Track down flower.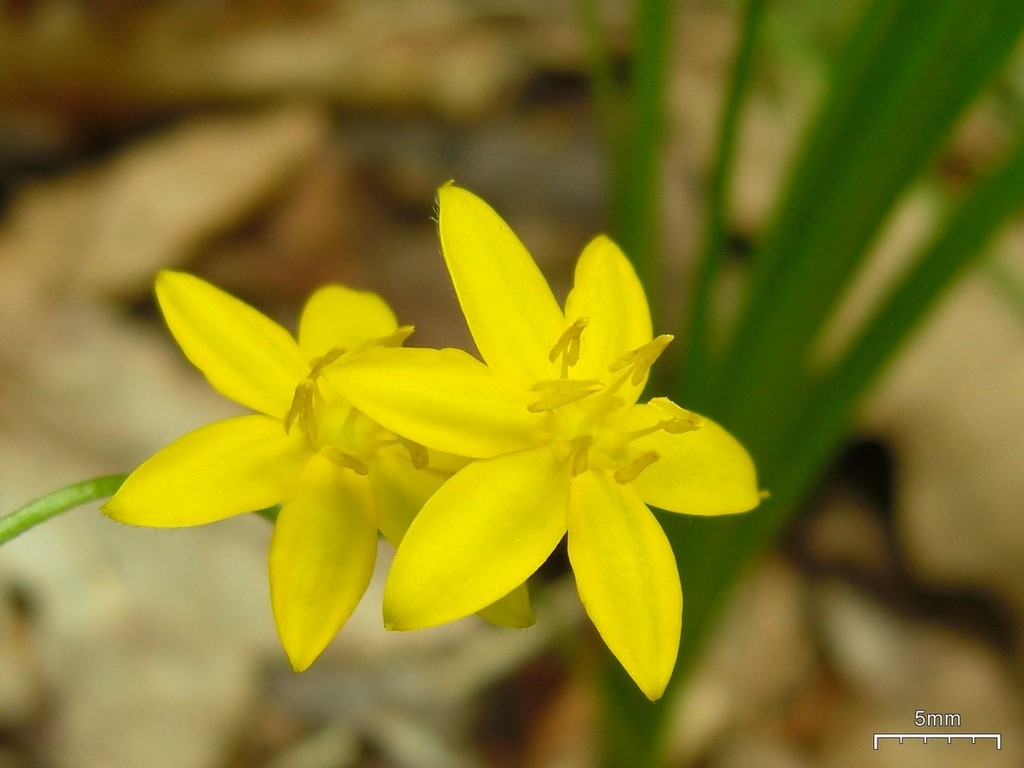
Tracked to 320 177 765 698.
